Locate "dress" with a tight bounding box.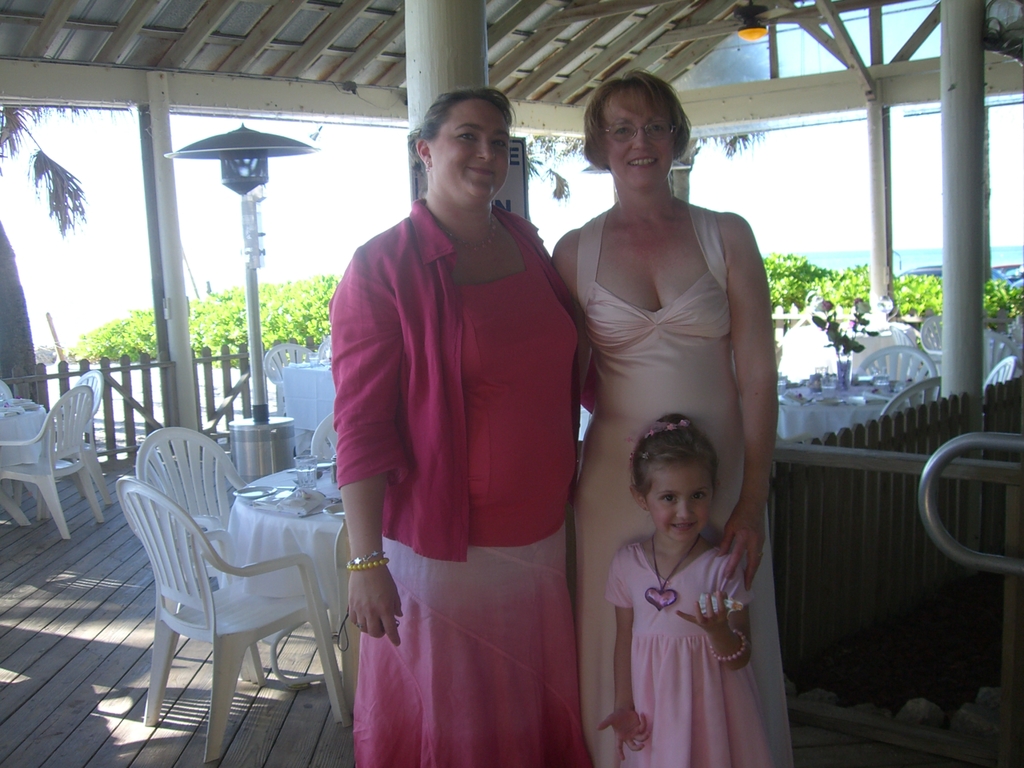
[604,553,772,767].
